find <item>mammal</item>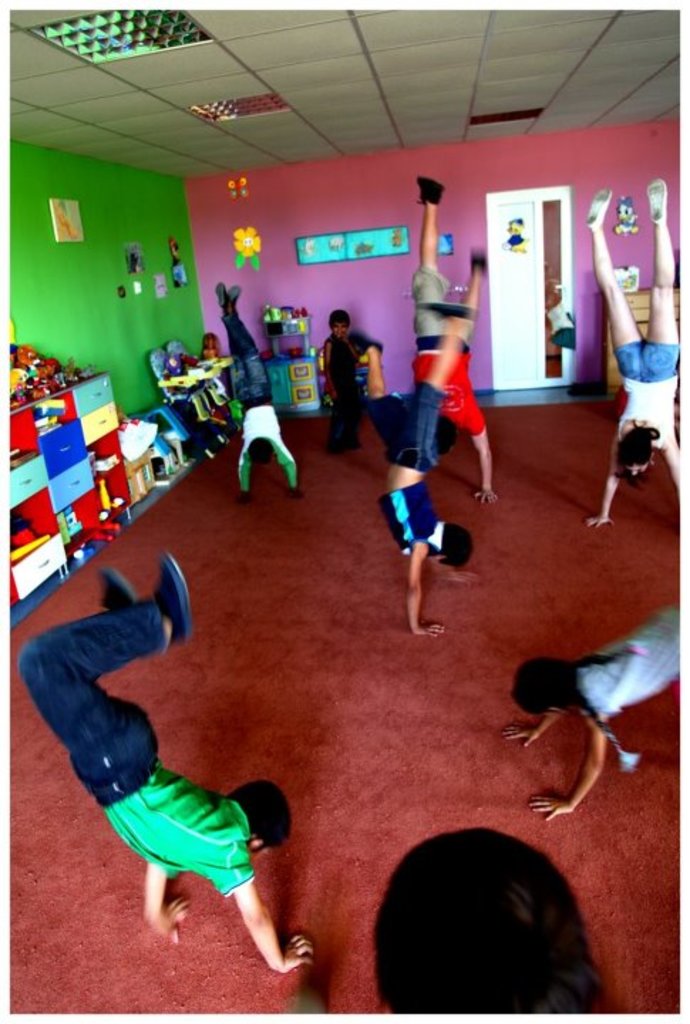
221, 280, 306, 501
